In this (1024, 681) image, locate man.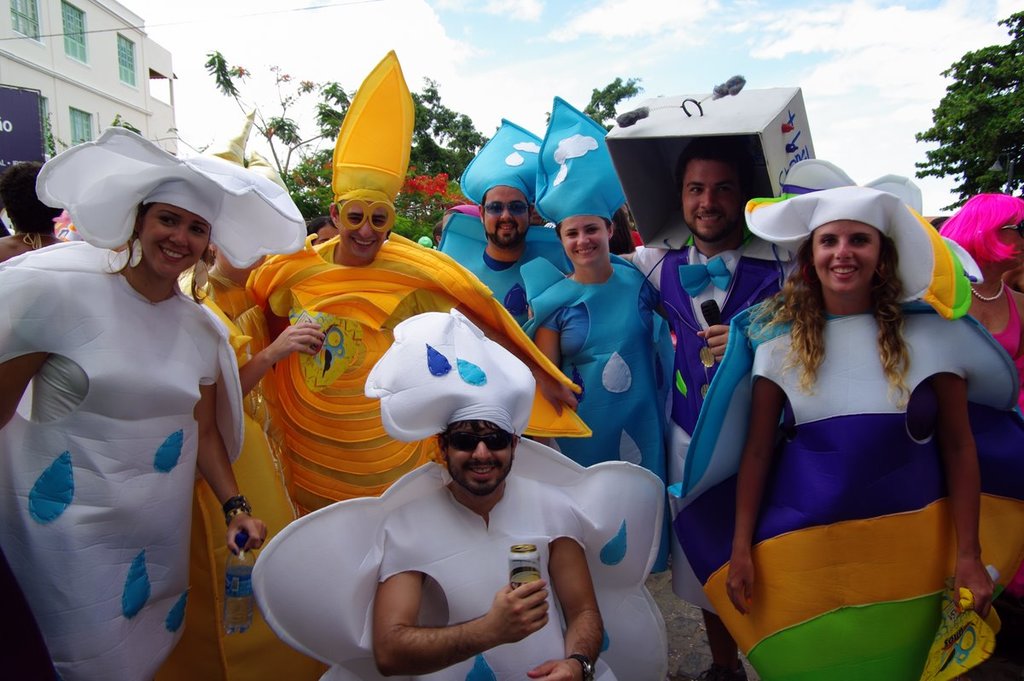
Bounding box: {"left": 631, "top": 137, "right": 805, "bottom": 492}.
